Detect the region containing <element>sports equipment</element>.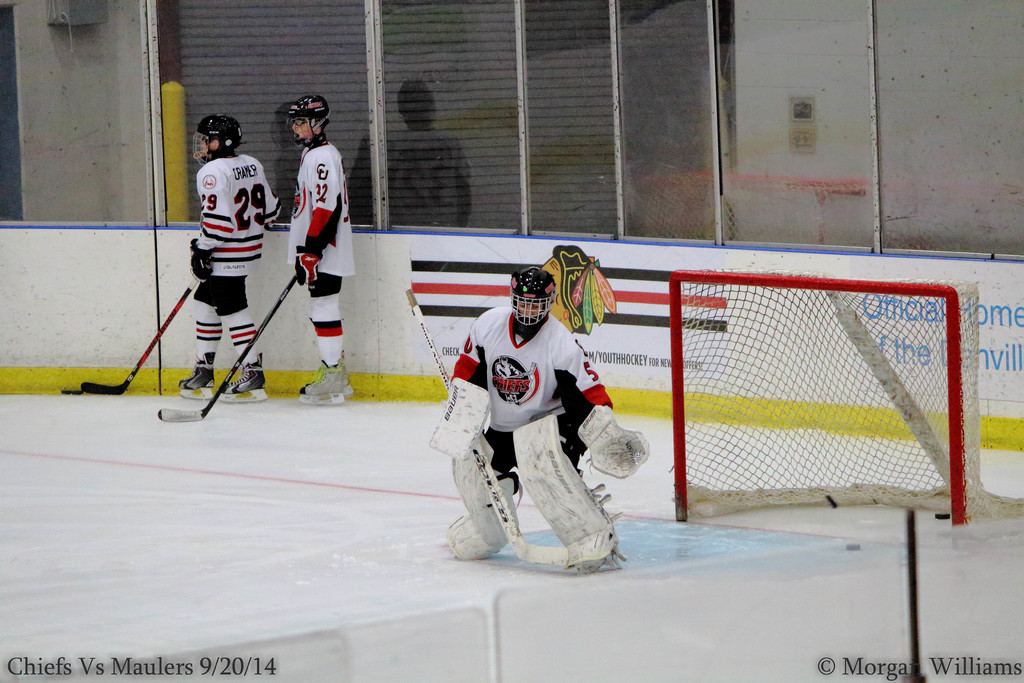
{"x1": 177, "y1": 355, "x2": 213, "y2": 398}.
